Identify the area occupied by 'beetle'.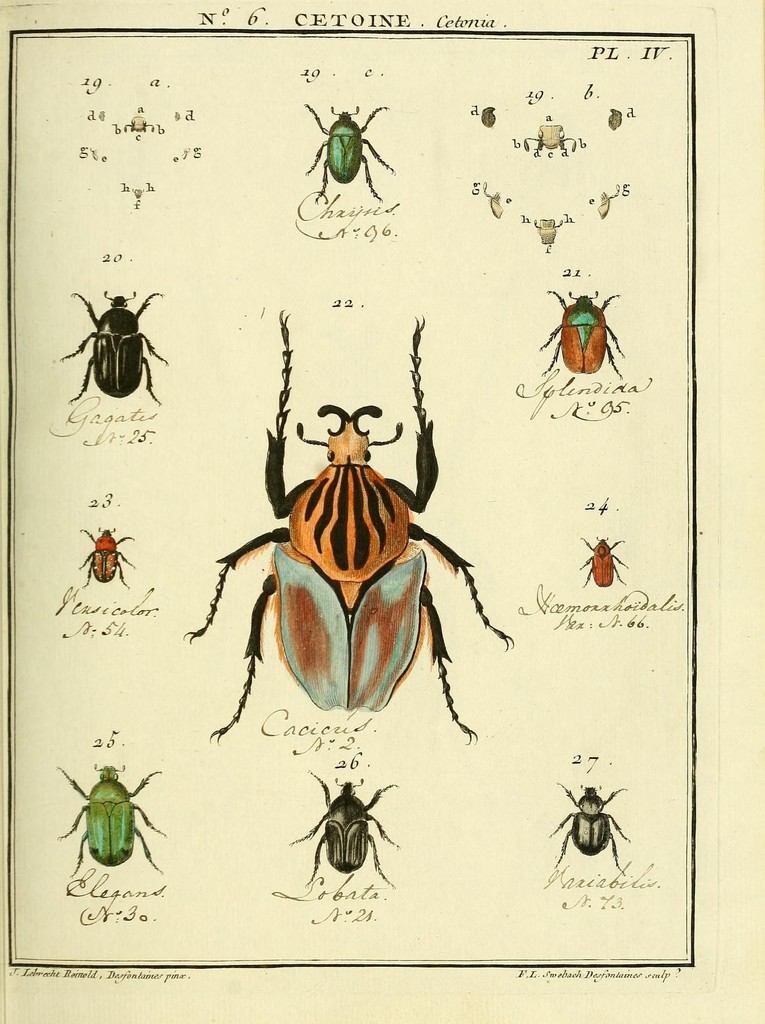
Area: x1=543, y1=285, x2=625, y2=388.
